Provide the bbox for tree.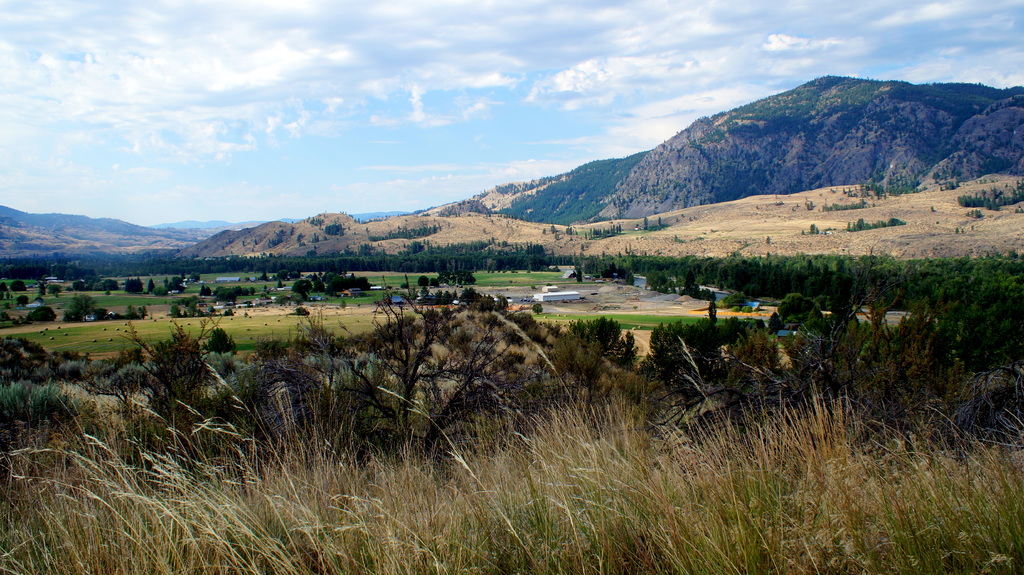
region(551, 223, 555, 232).
